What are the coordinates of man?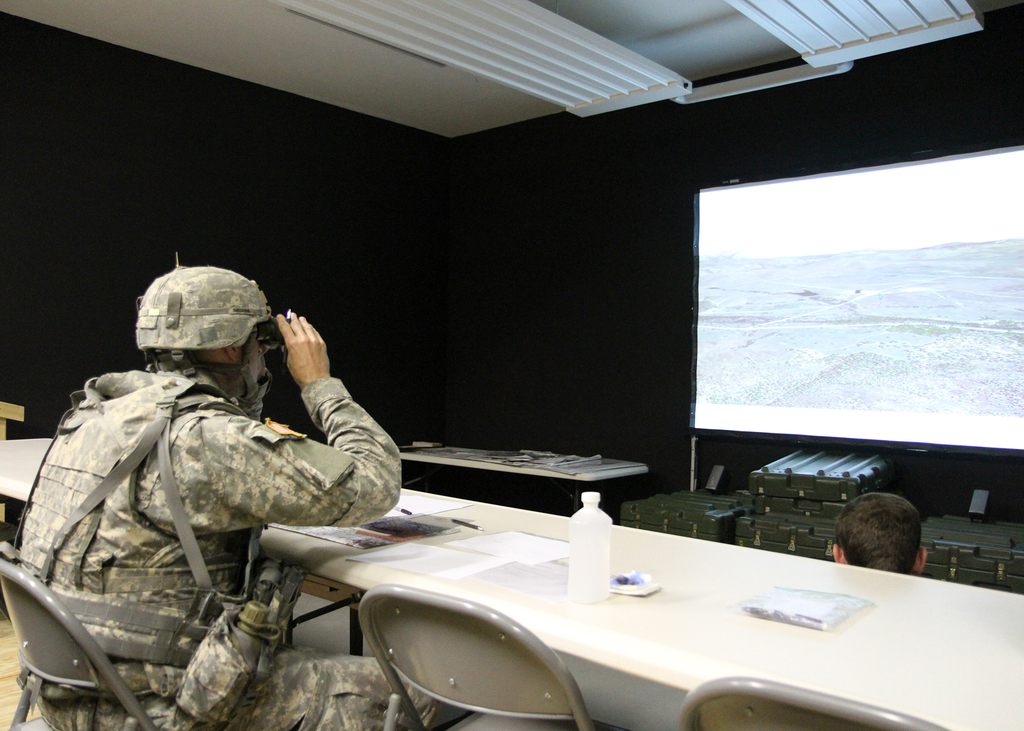
x1=825 y1=487 x2=929 y2=581.
